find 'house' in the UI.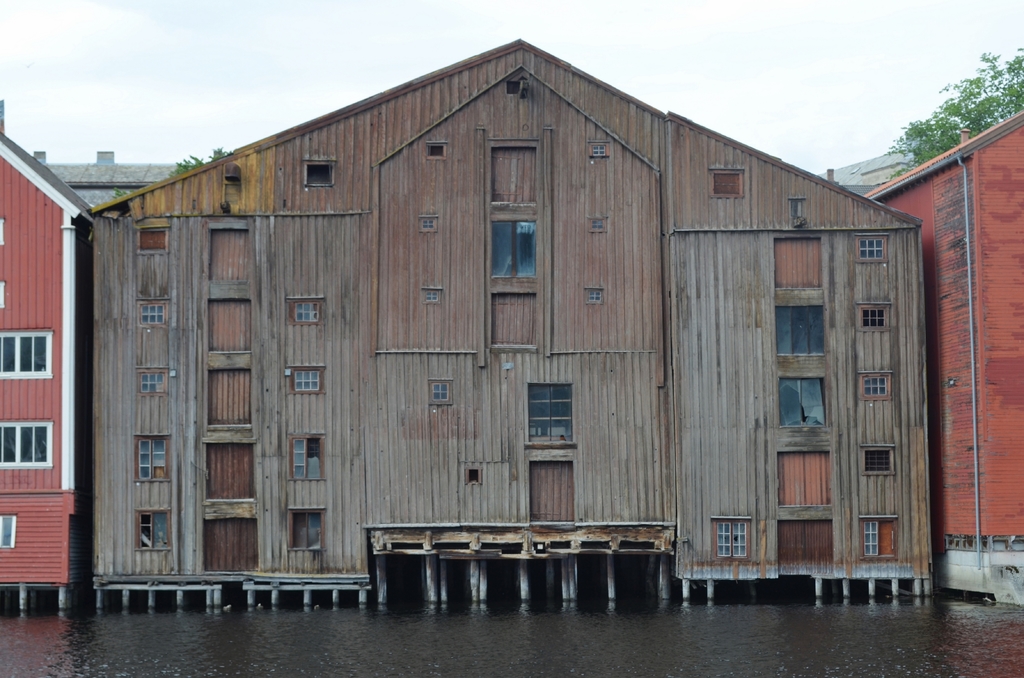
UI element at BBox(0, 133, 92, 609).
